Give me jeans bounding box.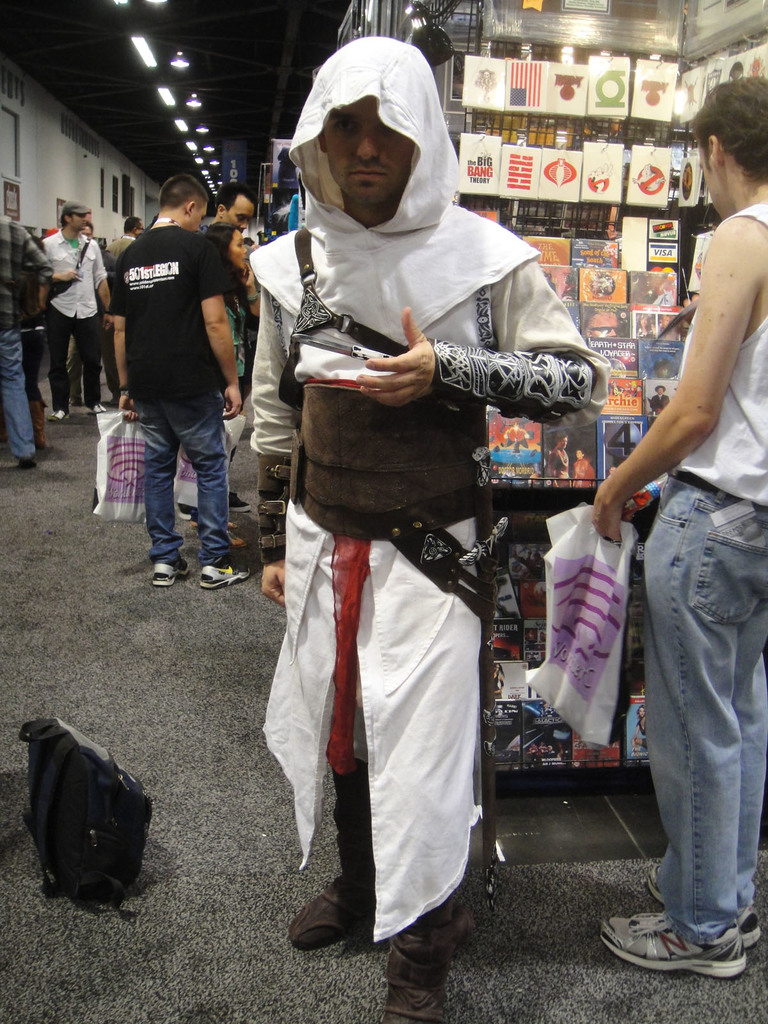
631 500 758 1002.
